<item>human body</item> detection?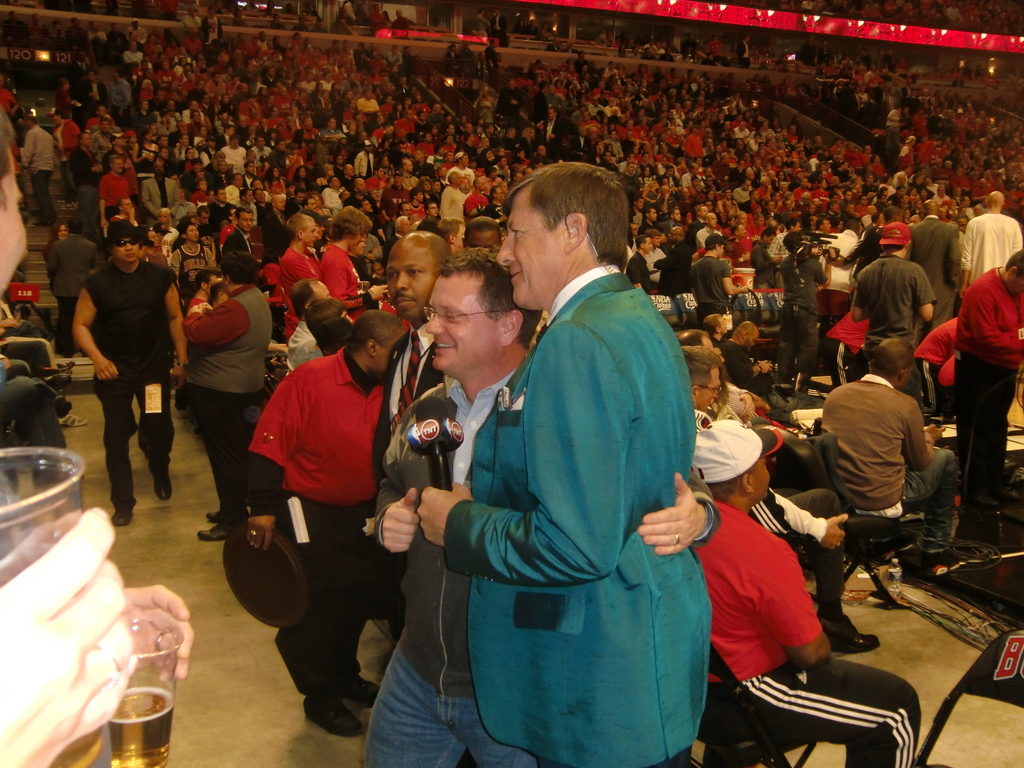
<box>45,216,97,355</box>
